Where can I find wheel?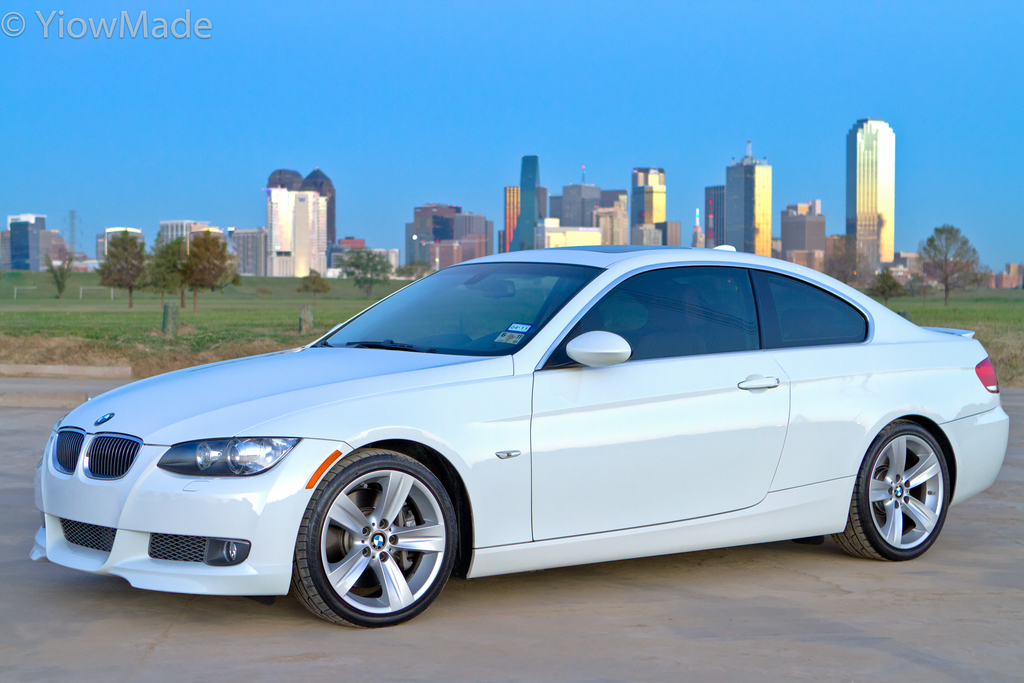
You can find it at (291,446,459,627).
